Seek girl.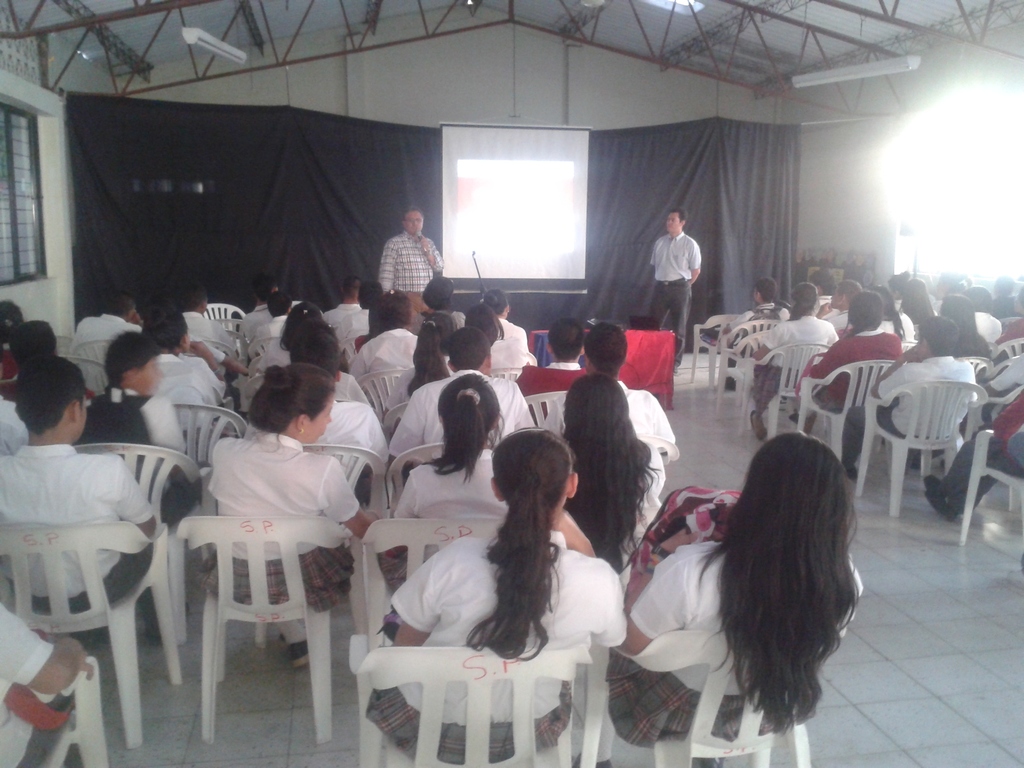
bbox=[412, 276, 465, 328].
